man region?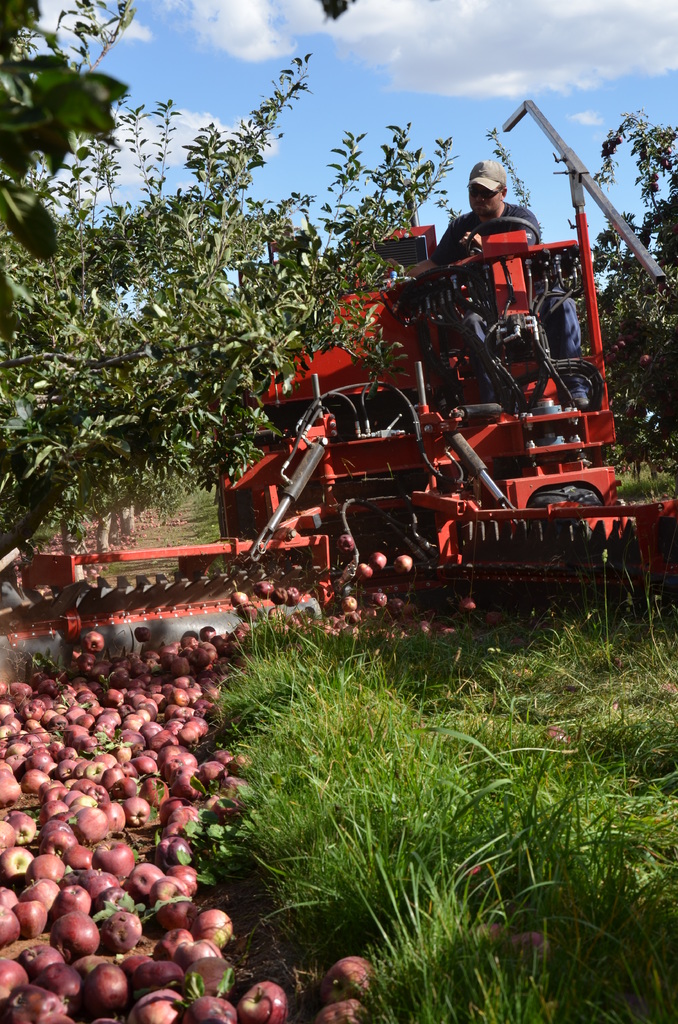
<bbox>436, 155, 590, 401</bbox>
